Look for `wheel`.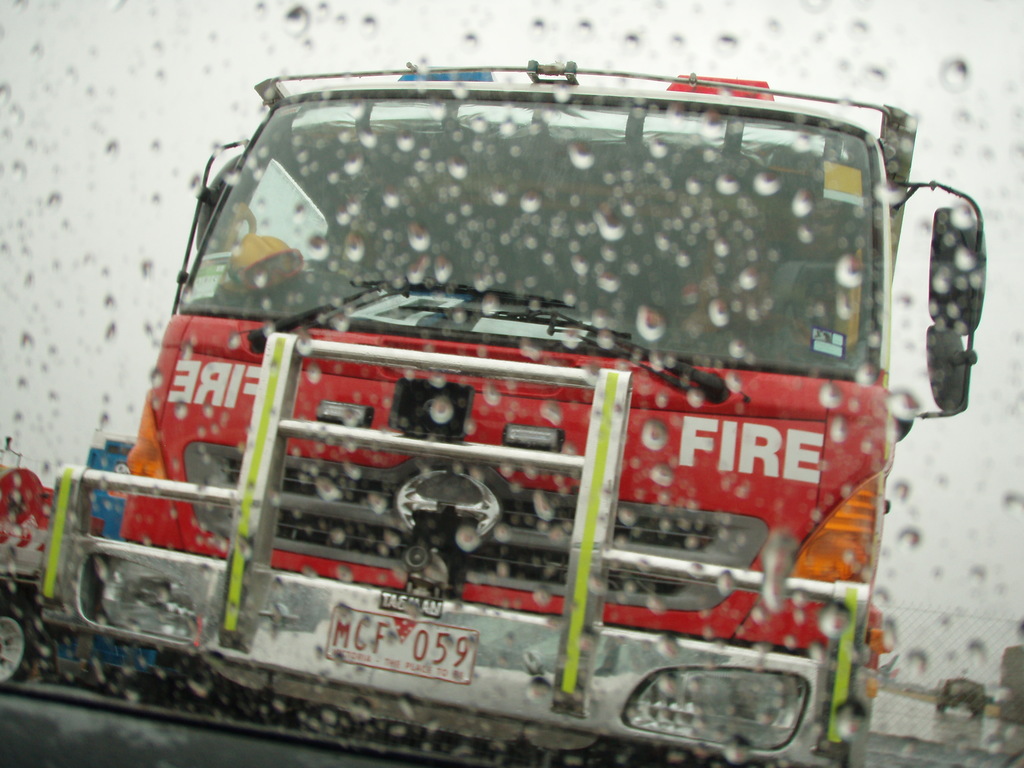
Found: (left=0, top=591, right=44, bottom=685).
